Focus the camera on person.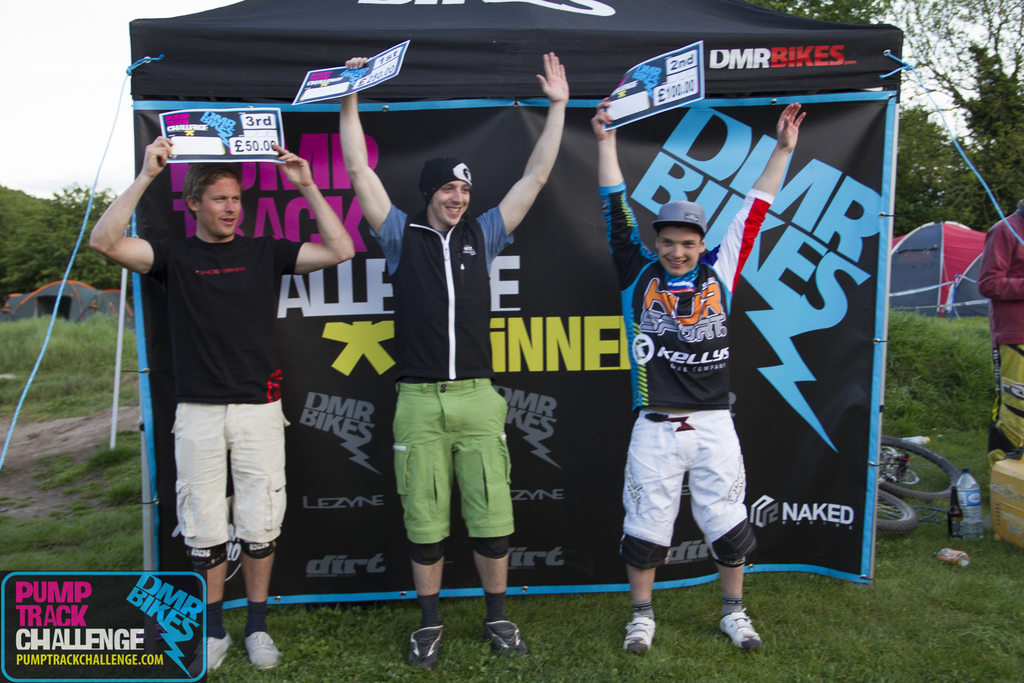
Focus region: [left=88, top=135, right=356, bottom=676].
